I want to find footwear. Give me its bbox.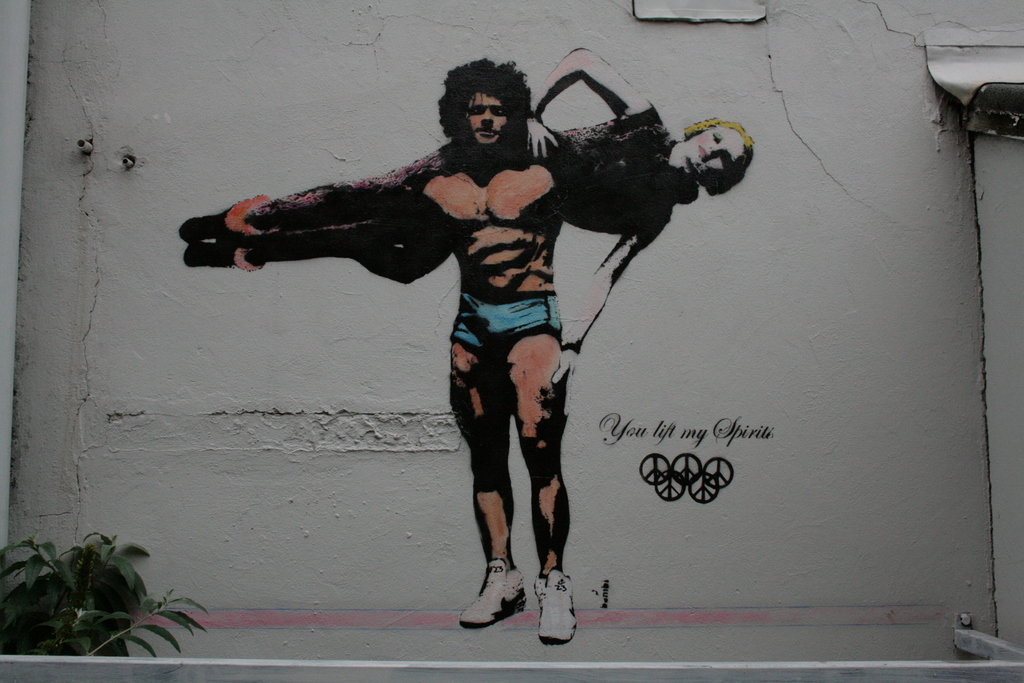
crop(532, 568, 578, 646).
